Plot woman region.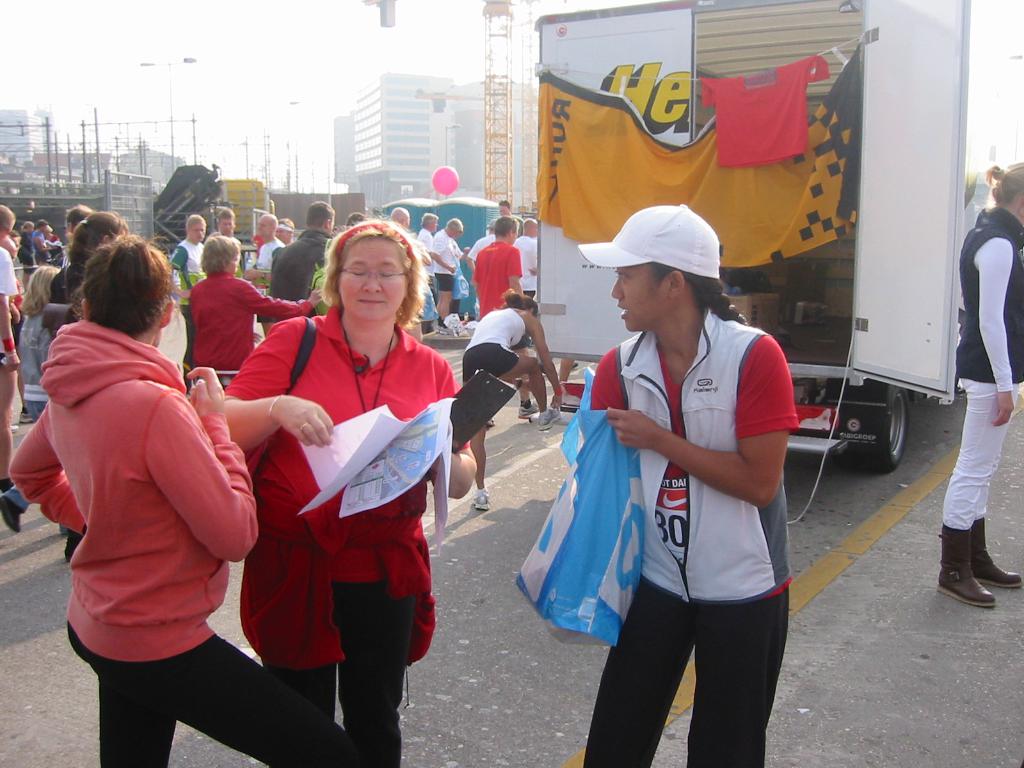
Plotted at bbox=[12, 232, 372, 767].
